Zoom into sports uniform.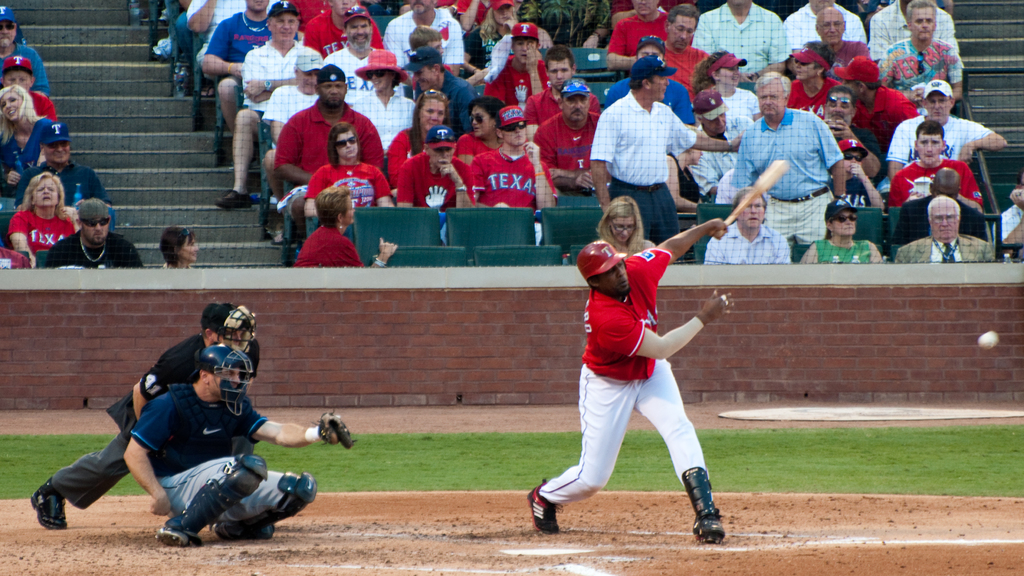
Zoom target: bbox=(534, 115, 593, 186).
